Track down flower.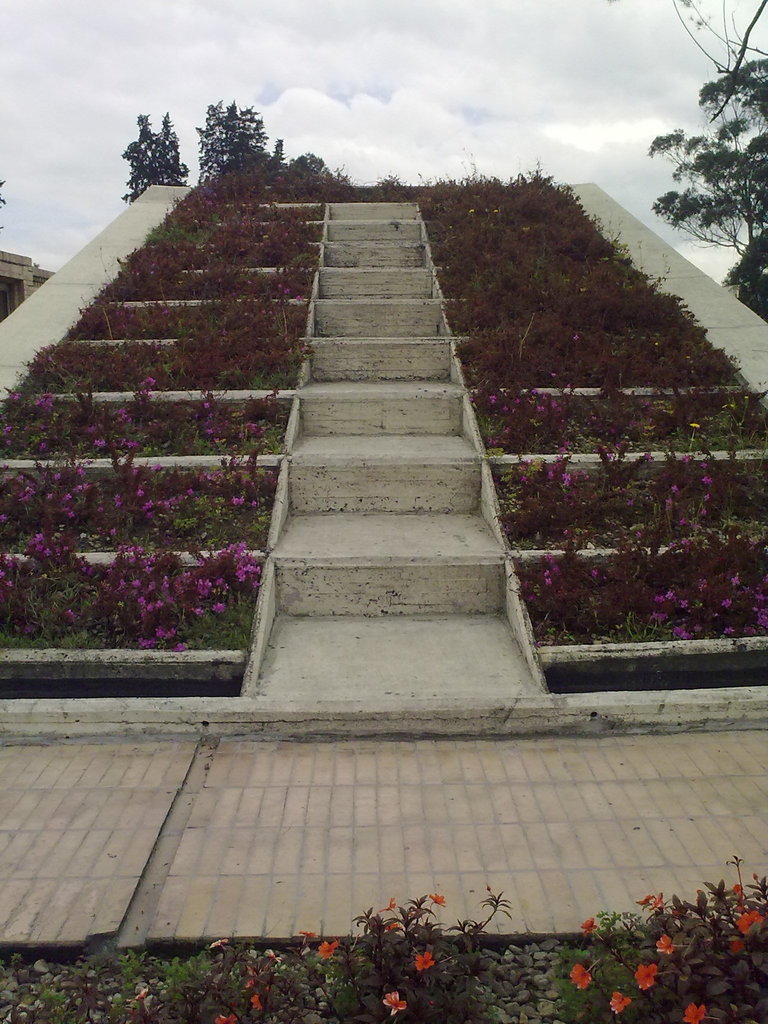
Tracked to (left=733, top=910, right=760, bottom=934).
